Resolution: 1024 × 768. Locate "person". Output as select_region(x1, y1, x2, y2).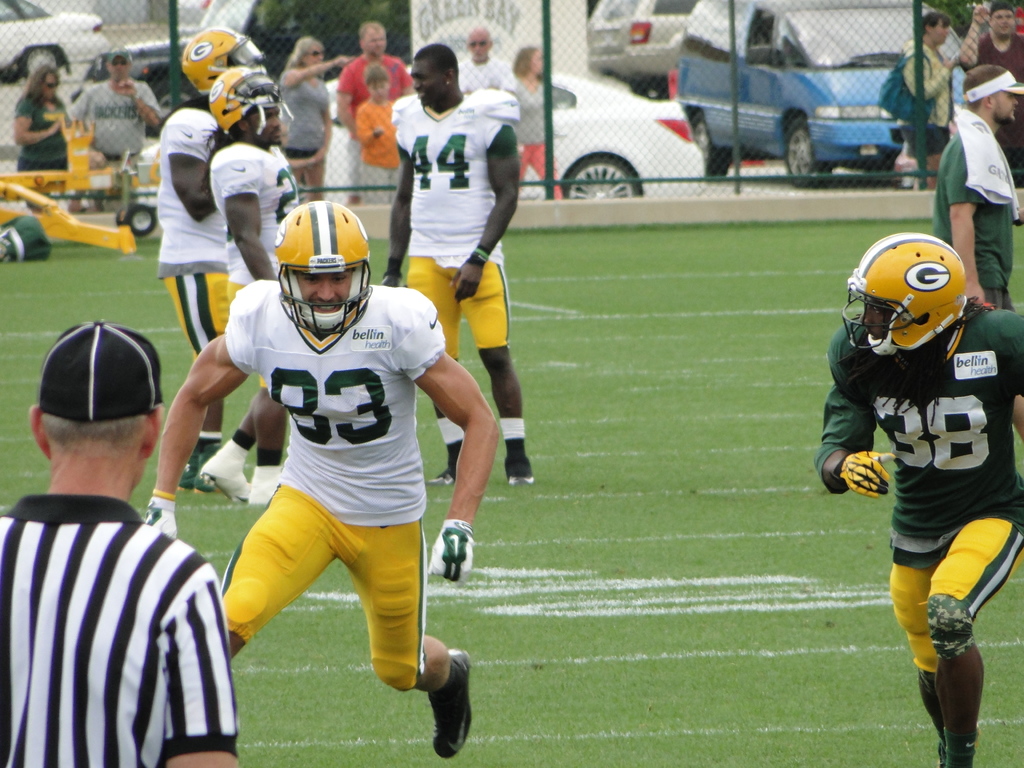
select_region(15, 63, 81, 213).
